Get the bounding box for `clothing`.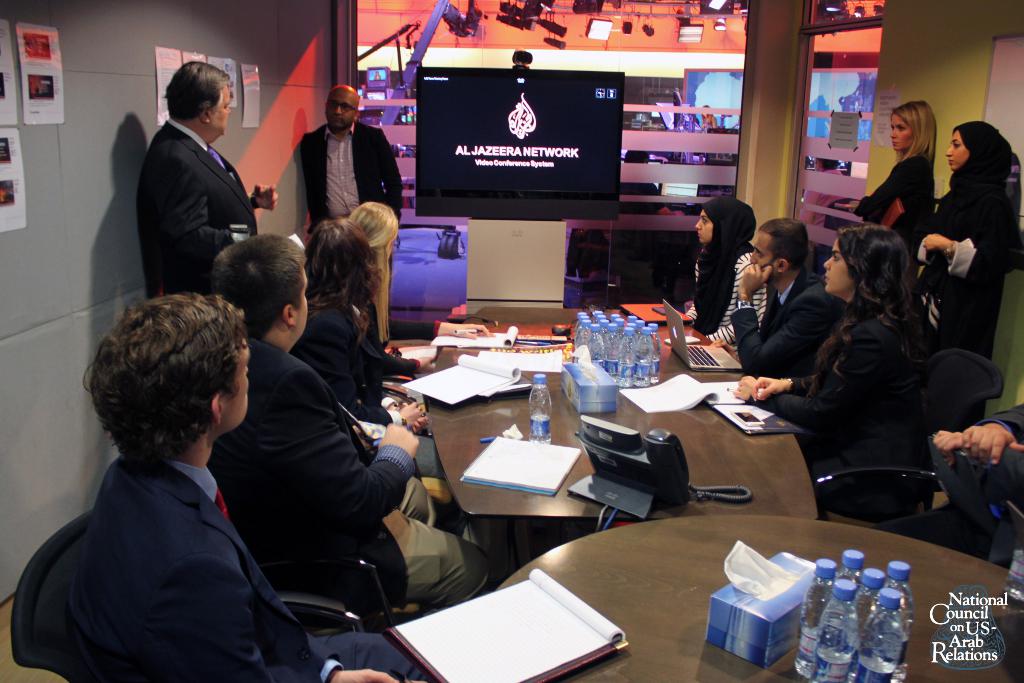
pyautogui.locateOnScreen(279, 295, 440, 470).
